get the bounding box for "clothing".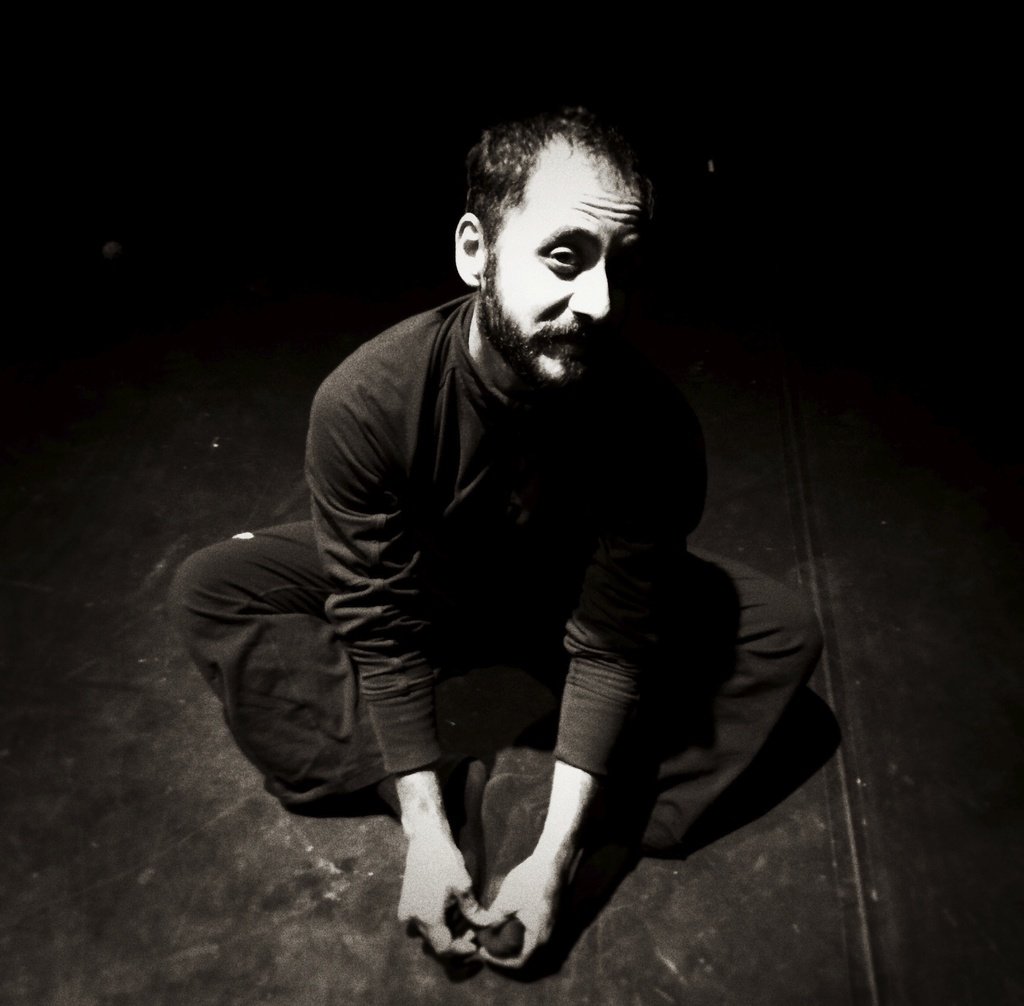
box=[220, 261, 793, 885].
